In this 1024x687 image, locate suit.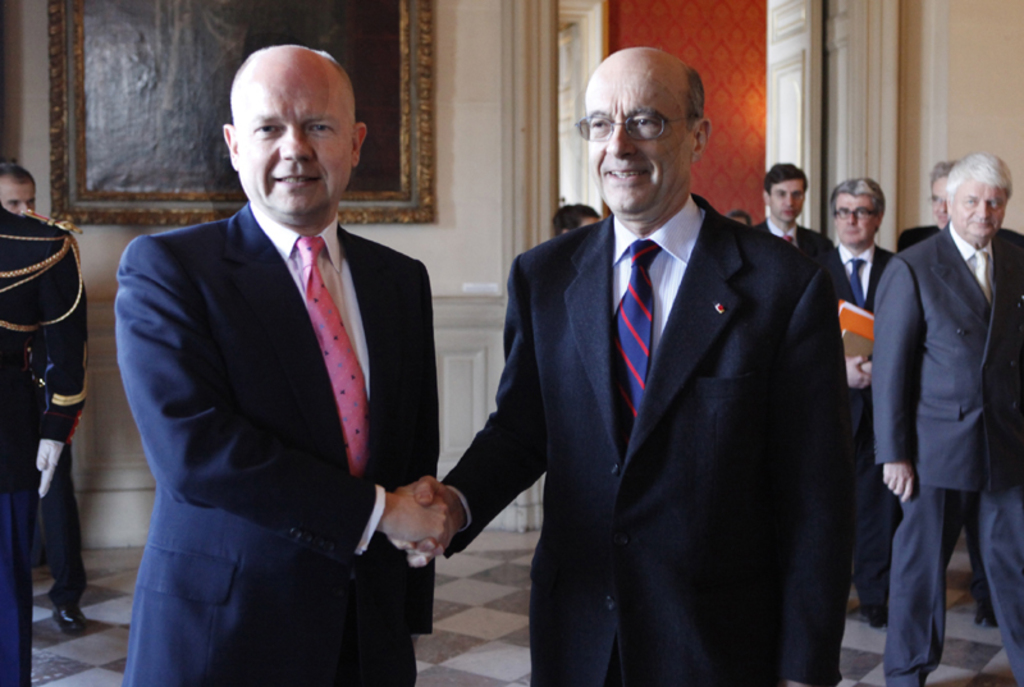
Bounding box: <box>869,221,1023,686</box>.
